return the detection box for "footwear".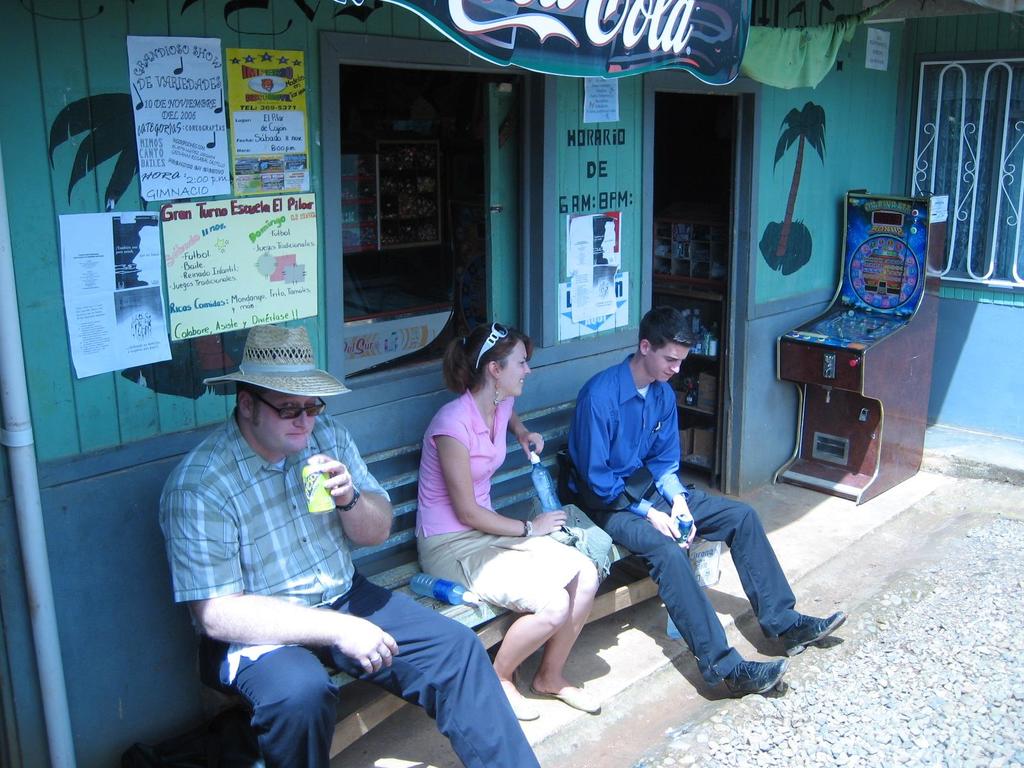
rect(723, 659, 790, 701).
